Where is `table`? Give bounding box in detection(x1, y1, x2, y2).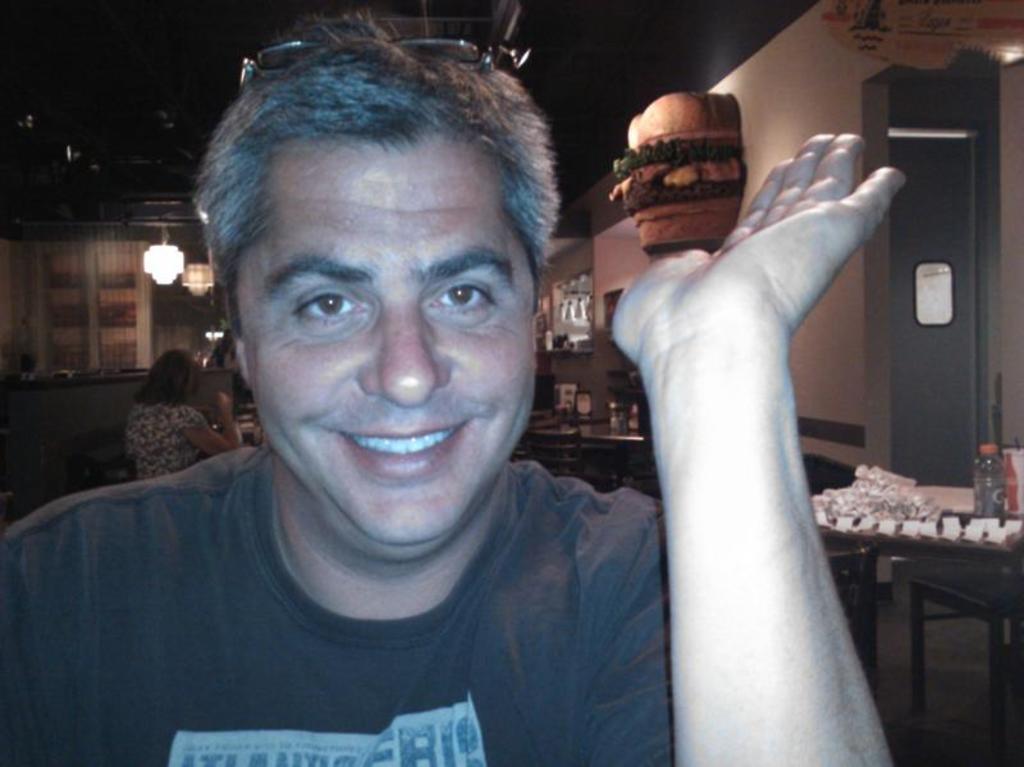
detection(818, 471, 1023, 754).
